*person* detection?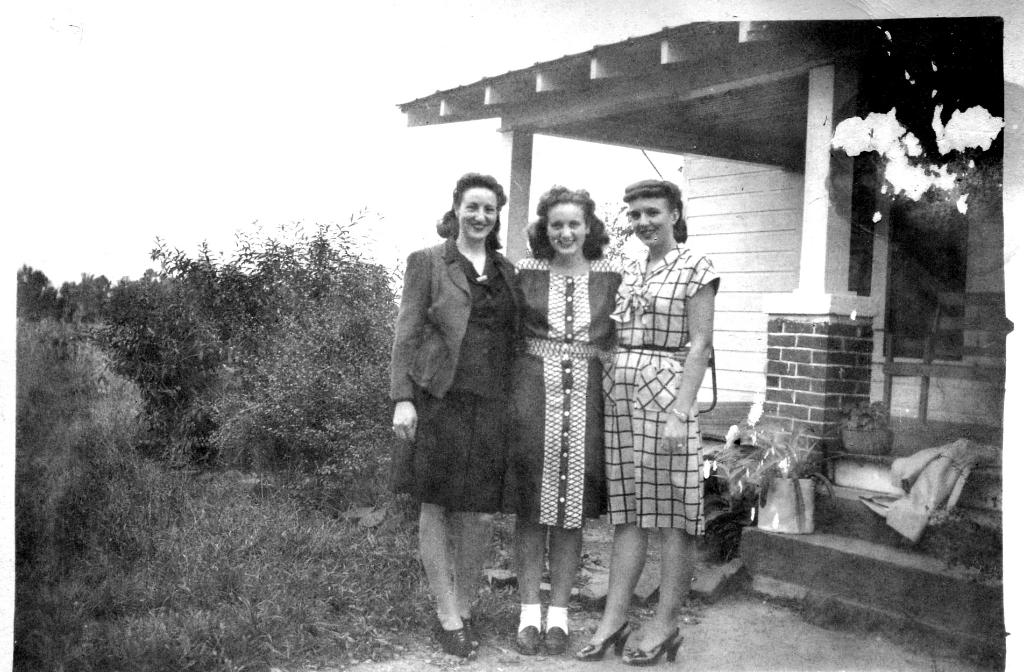
region(517, 193, 618, 658)
